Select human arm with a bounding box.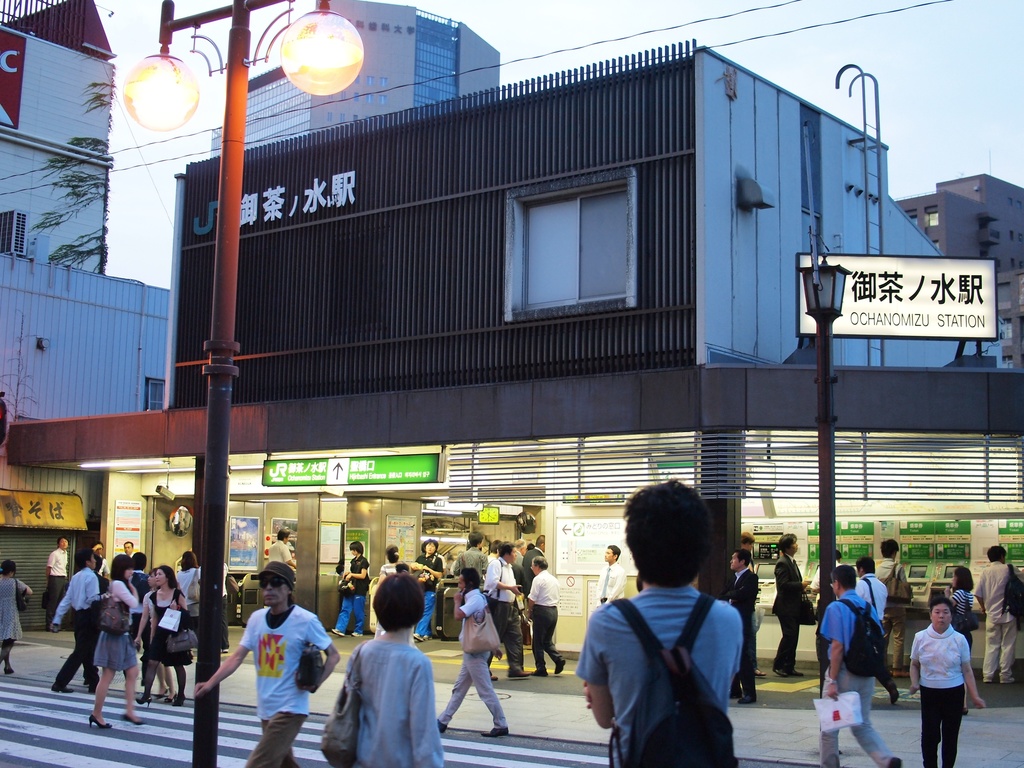
(x1=572, y1=610, x2=616, y2=733).
